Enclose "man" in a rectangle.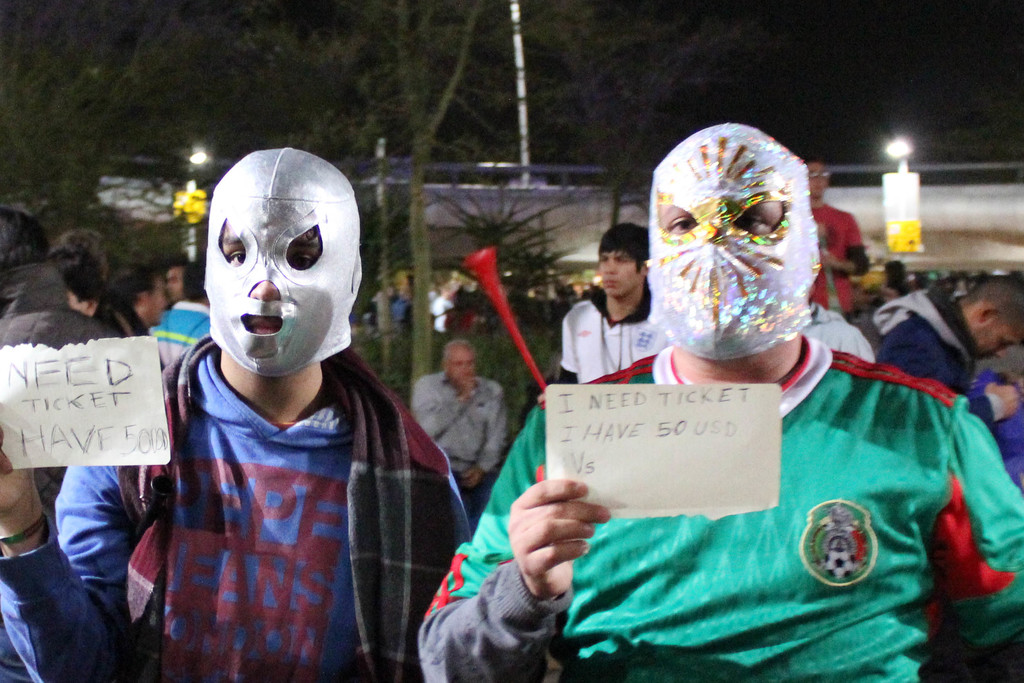
detection(0, 142, 472, 682).
